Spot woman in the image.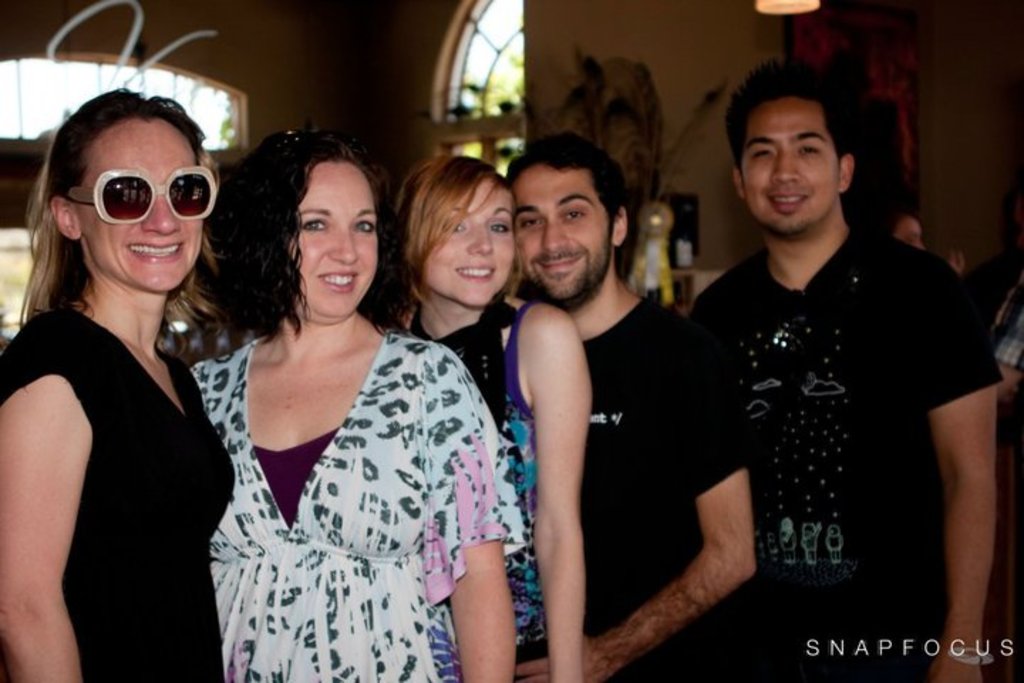
woman found at box(1, 55, 245, 679).
